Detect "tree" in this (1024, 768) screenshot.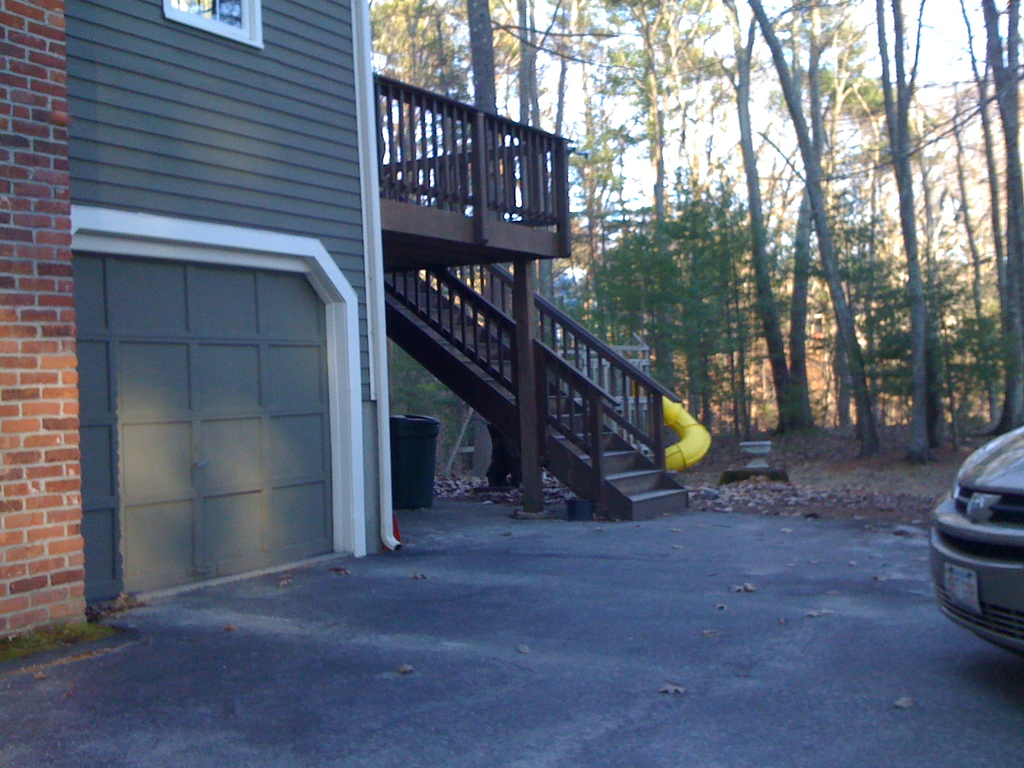
Detection: select_region(369, 0, 382, 76).
